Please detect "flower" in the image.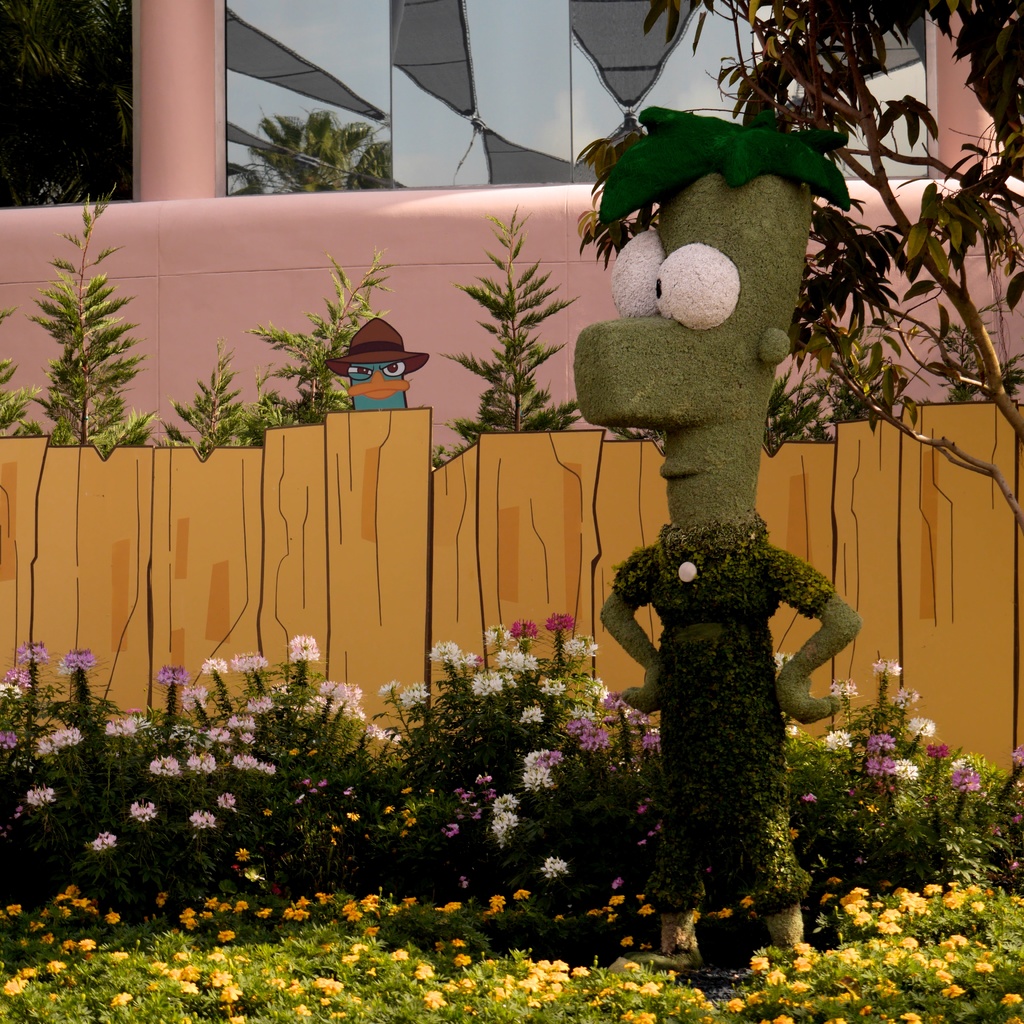
rect(347, 913, 364, 924).
